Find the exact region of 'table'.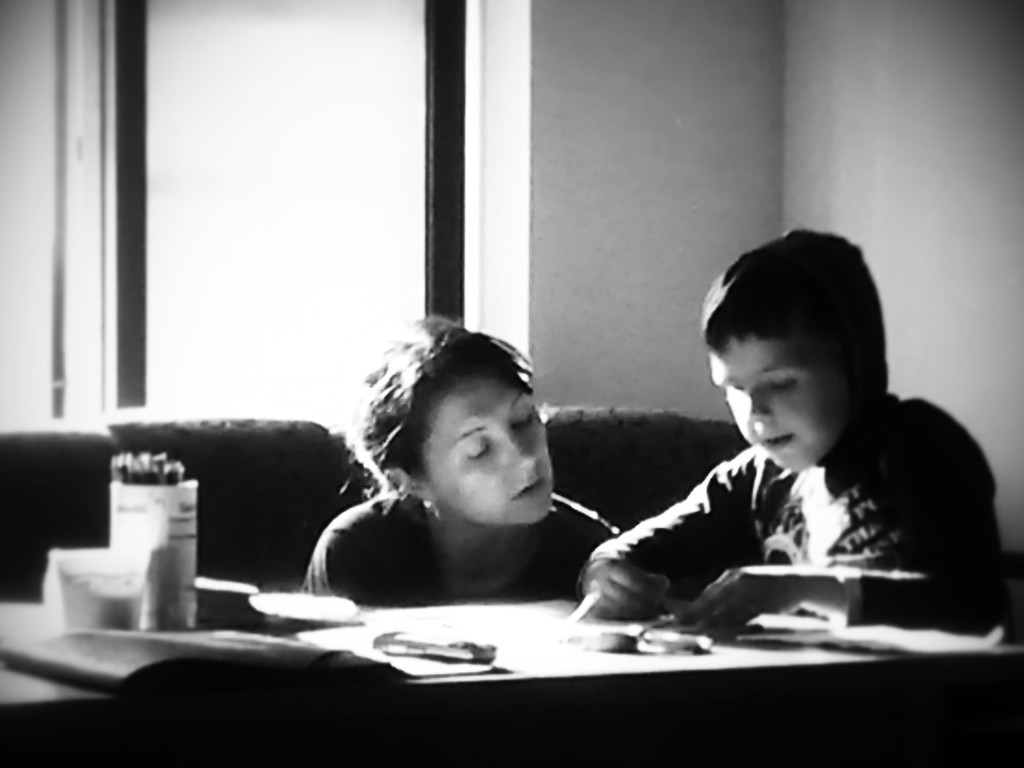
Exact region: 0 586 1023 767.
